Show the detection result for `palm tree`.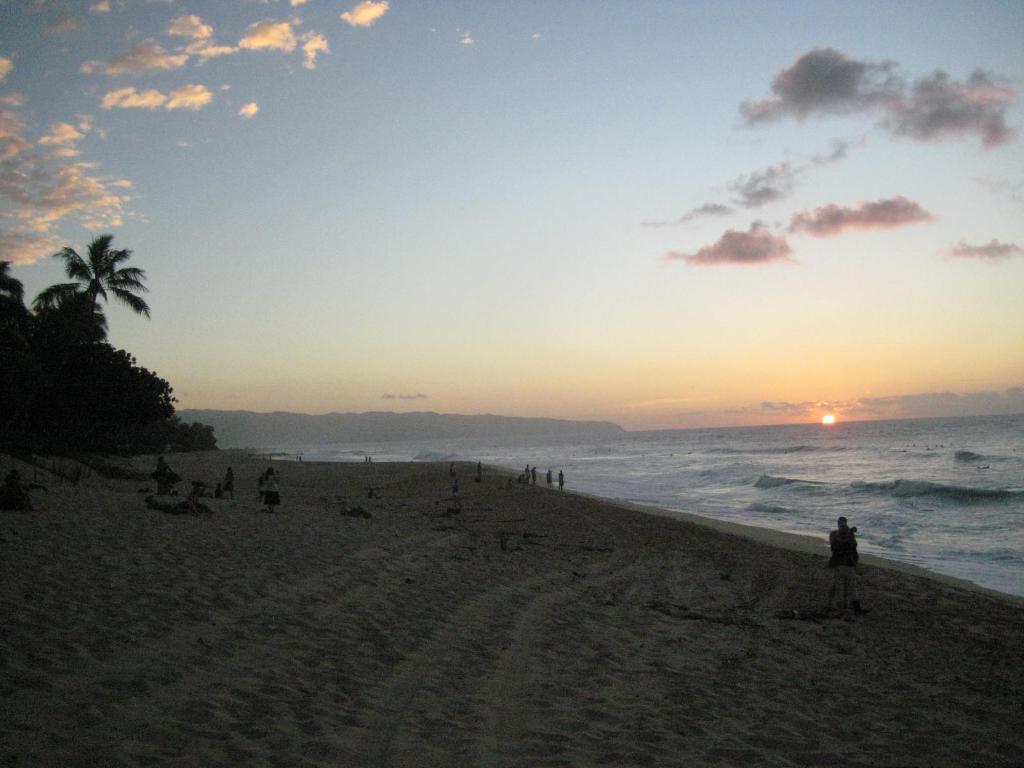
(33, 227, 164, 483).
